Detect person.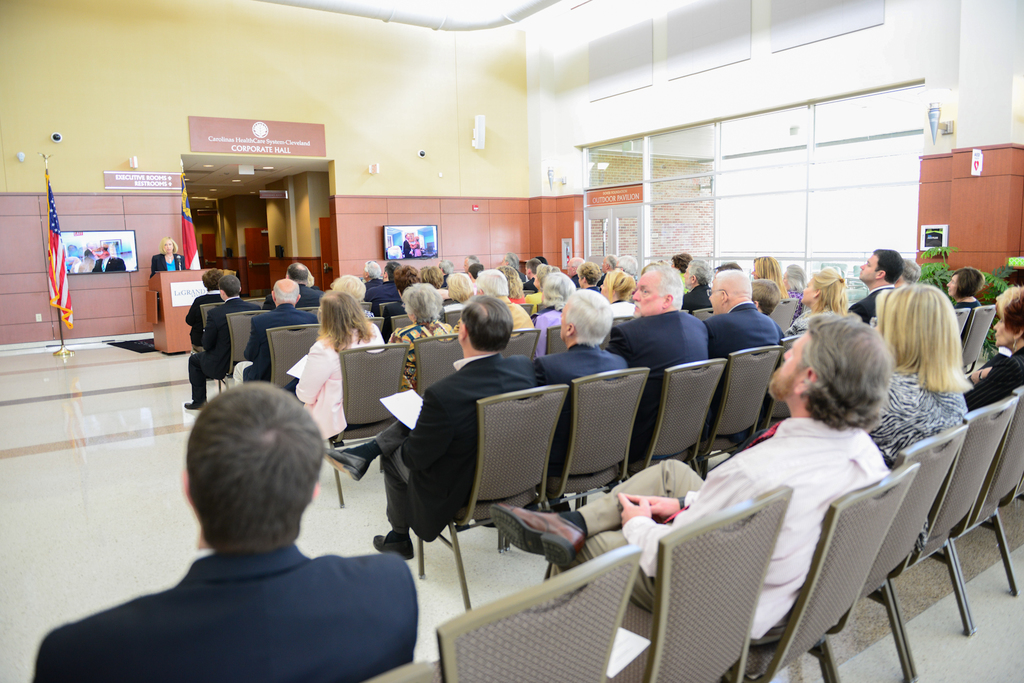
Detected at crop(370, 302, 541, 558).
